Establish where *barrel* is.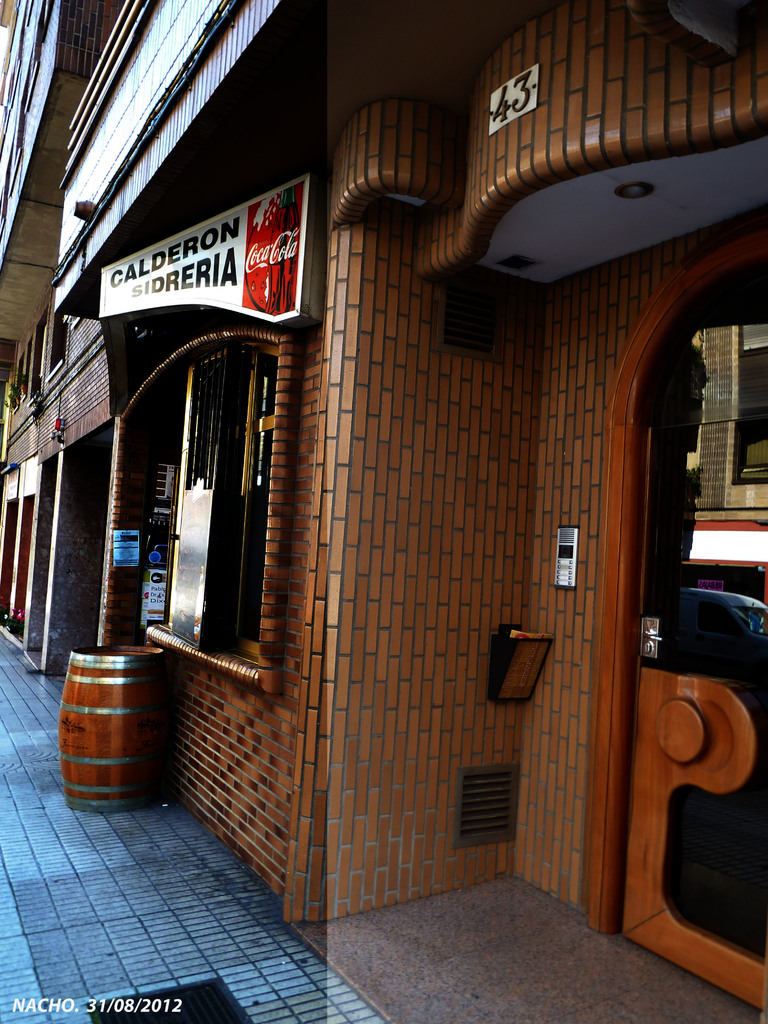
Established at (left=54, top=637, right=164, bottom=819).
